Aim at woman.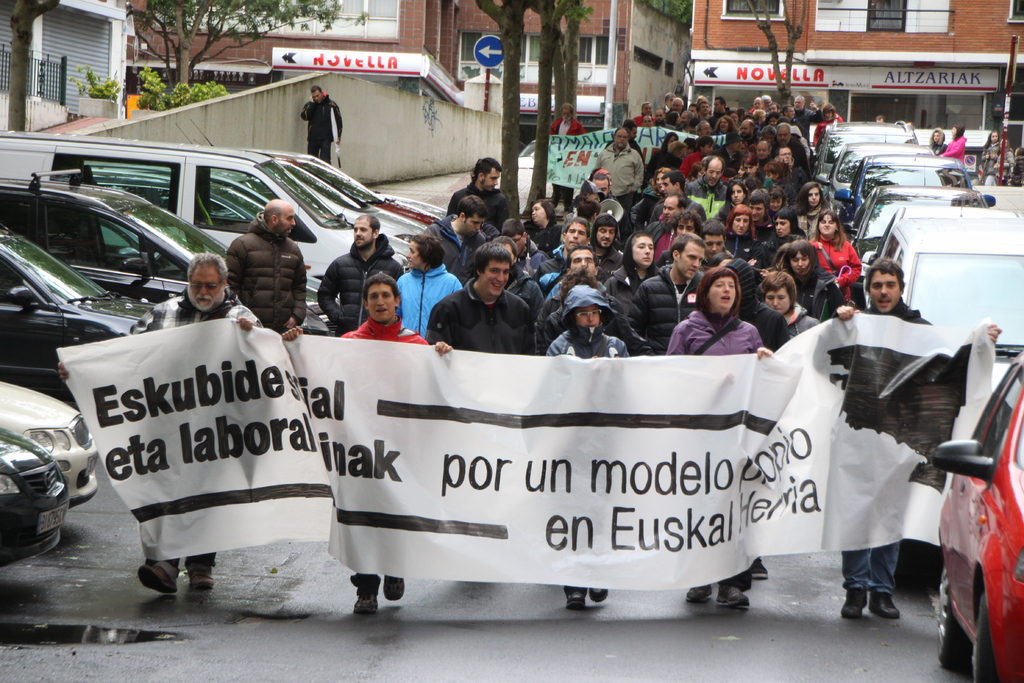
Aimed at bbox(780, 238, 842, 325).
